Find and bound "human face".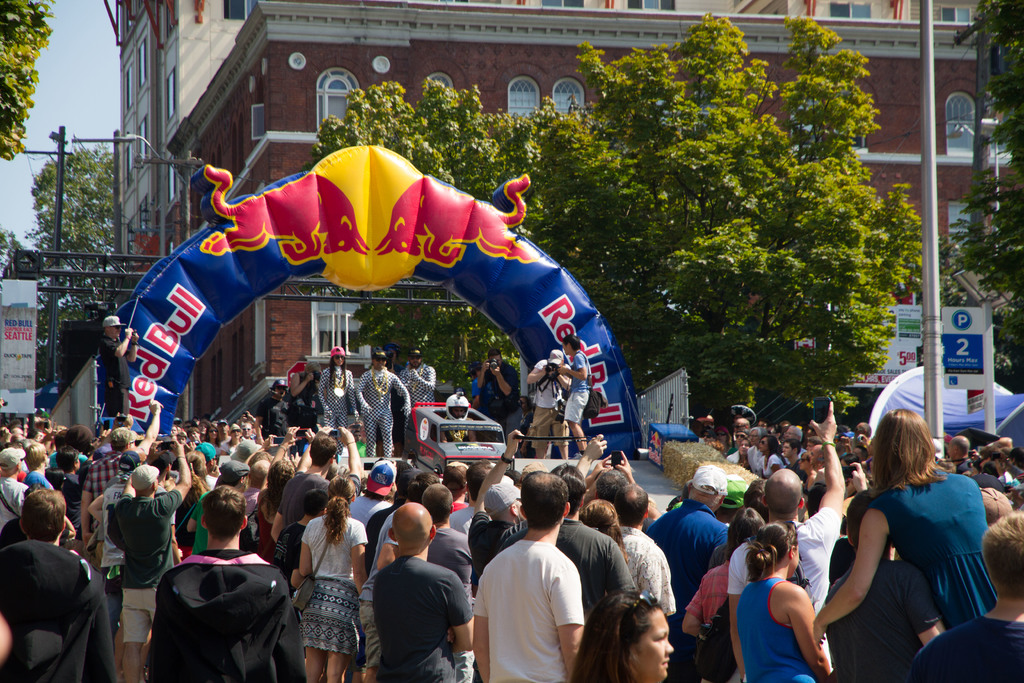
Bound: [807,447,817,463].
